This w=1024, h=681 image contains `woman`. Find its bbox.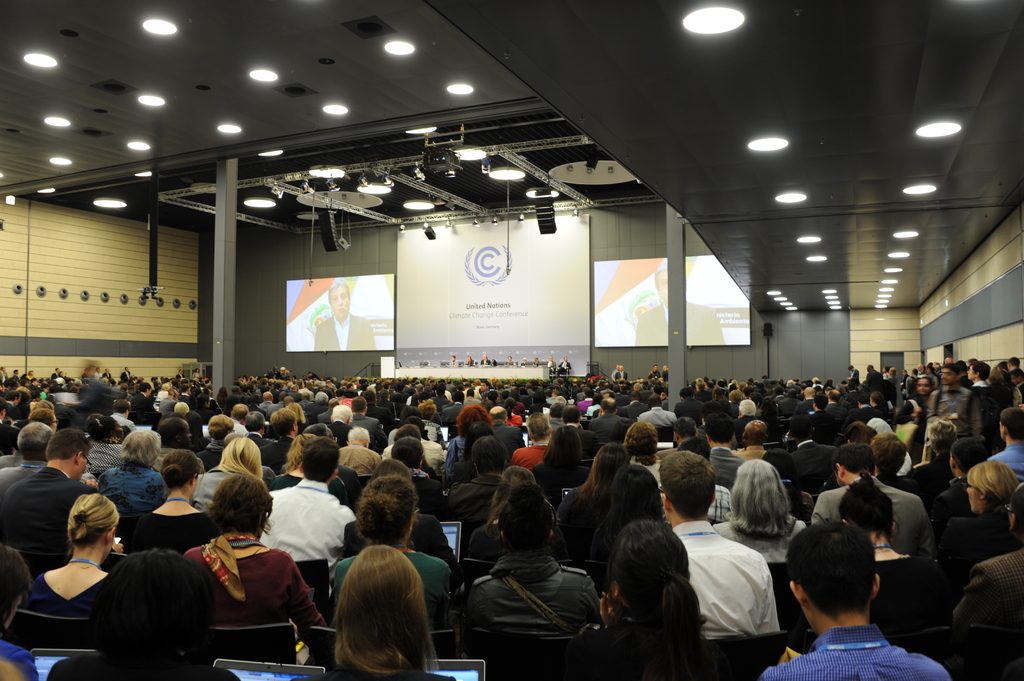
locate(891, 373, 934, 467).
